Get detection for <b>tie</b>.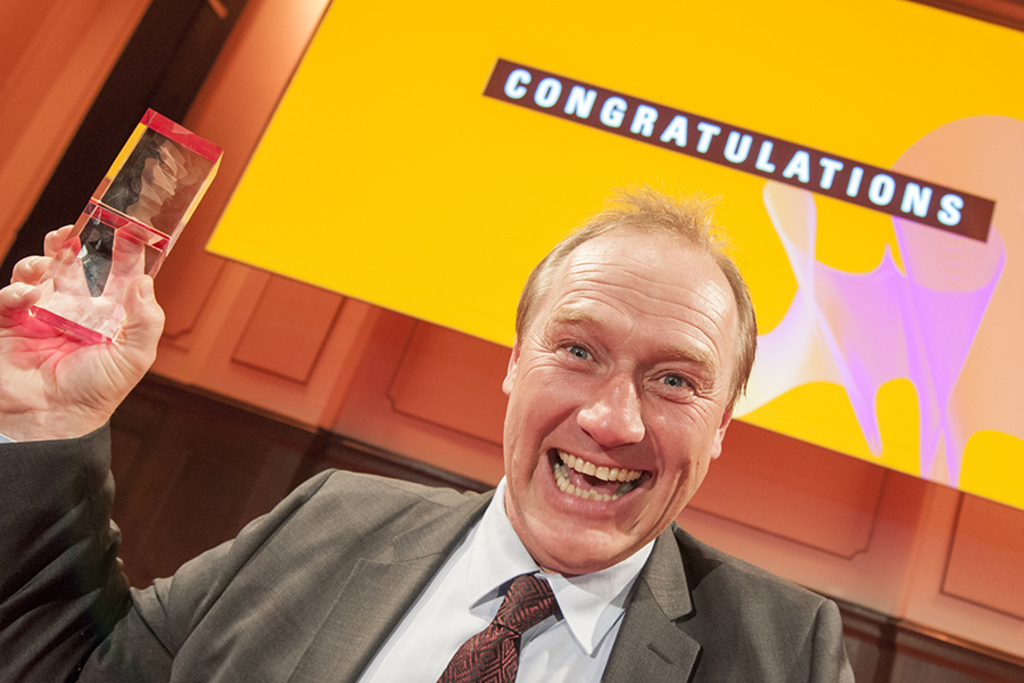
Detection: (433, 573, 559, 682).
